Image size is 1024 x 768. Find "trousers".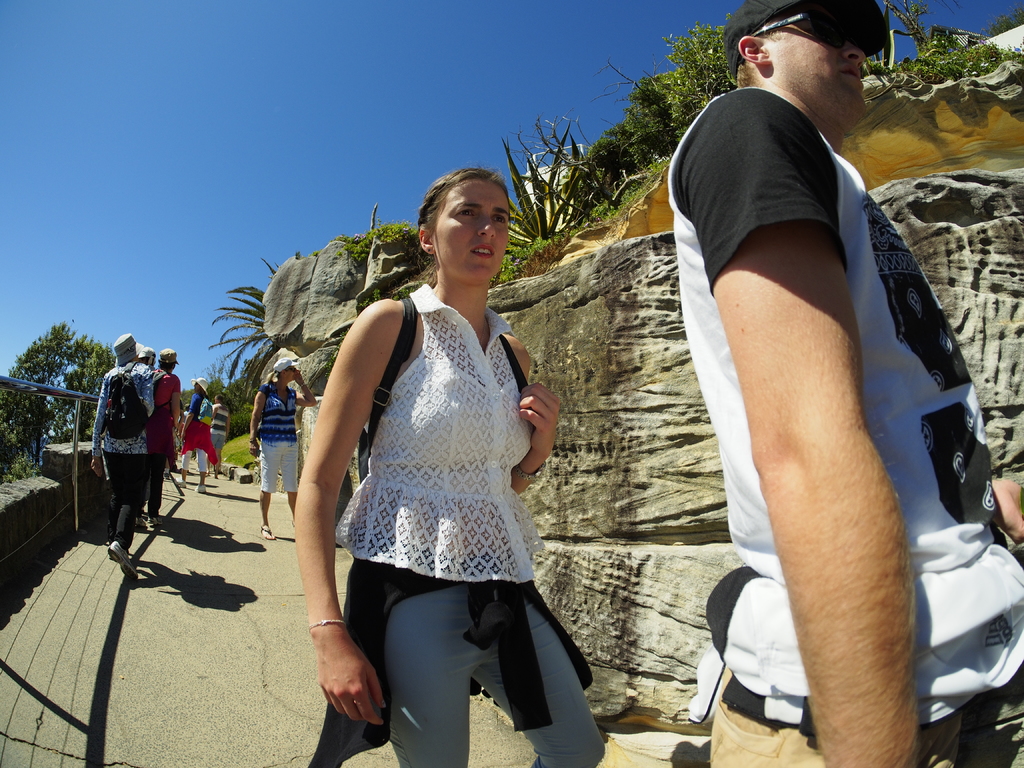
[703,659,1023,767].
